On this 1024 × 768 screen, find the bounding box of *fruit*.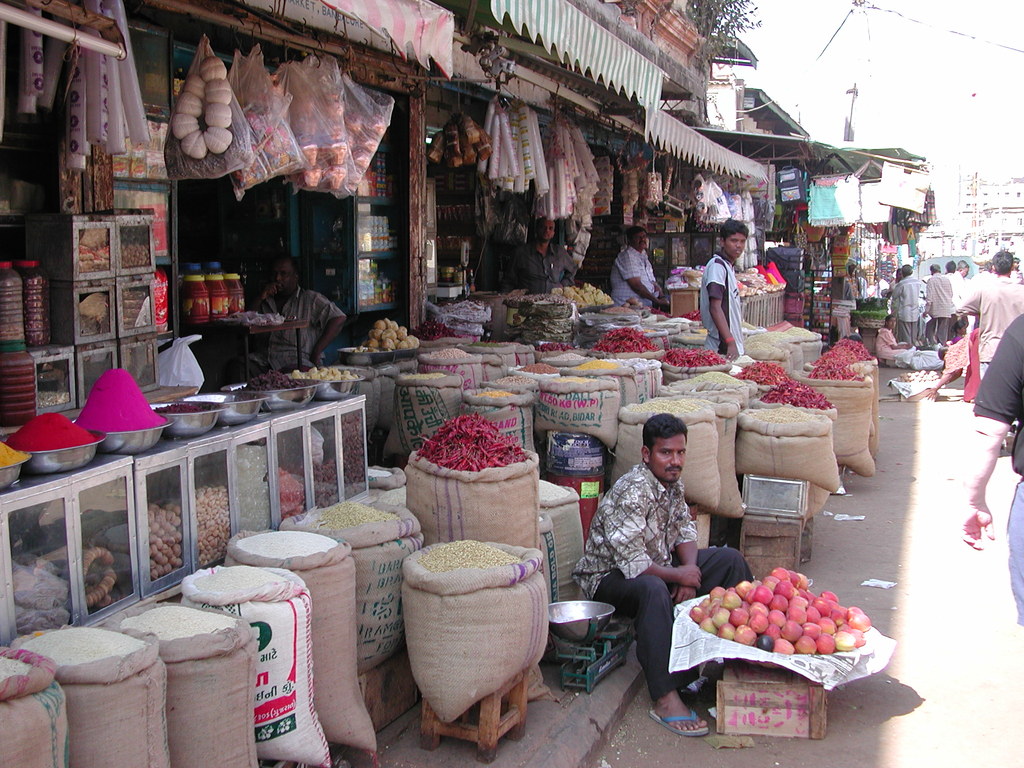
Bounding box: box=[813, 634, 836, 656].
